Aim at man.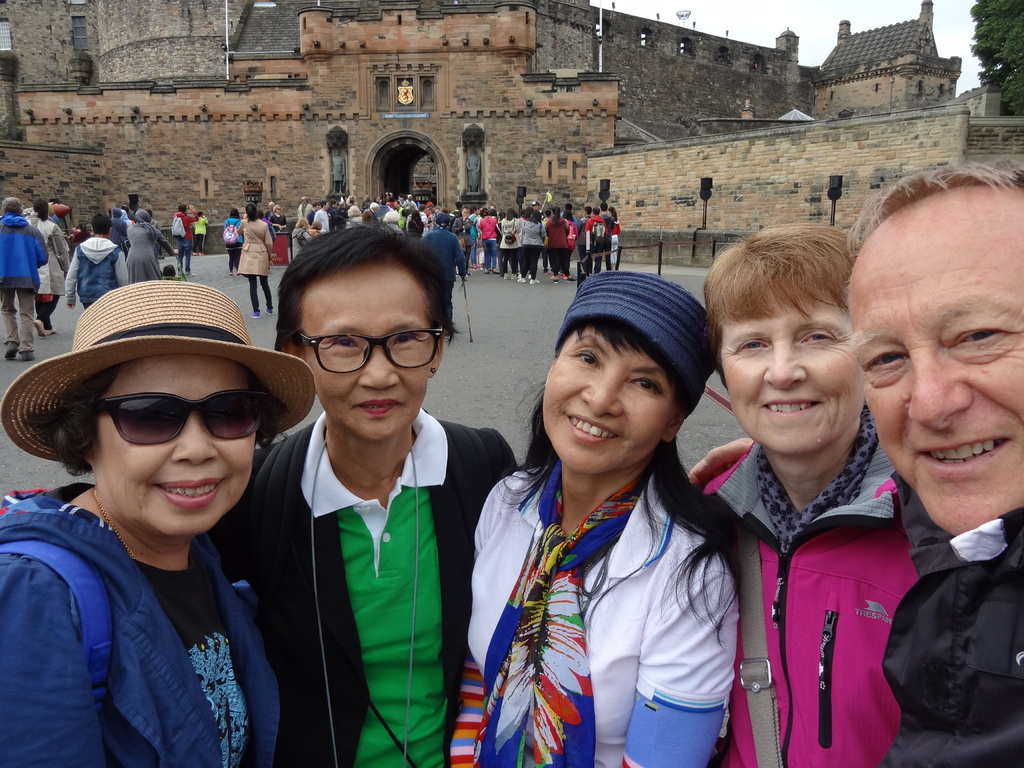
Aimed at [left=452, top=205, right=473, bottom=275].
